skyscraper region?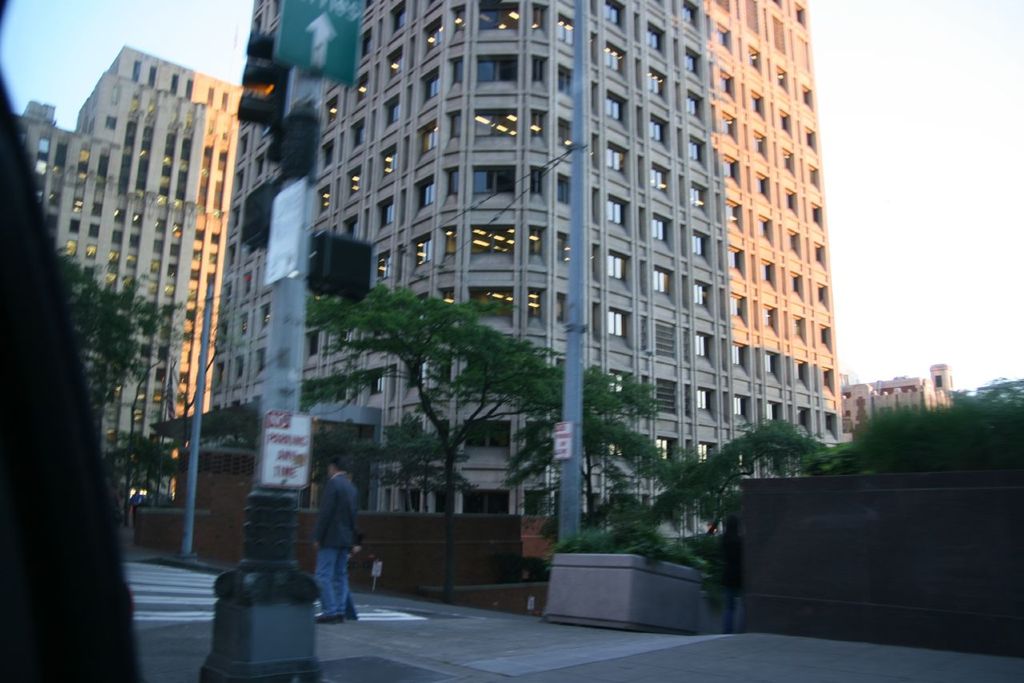
bbox(6, 49, 240, 505)
